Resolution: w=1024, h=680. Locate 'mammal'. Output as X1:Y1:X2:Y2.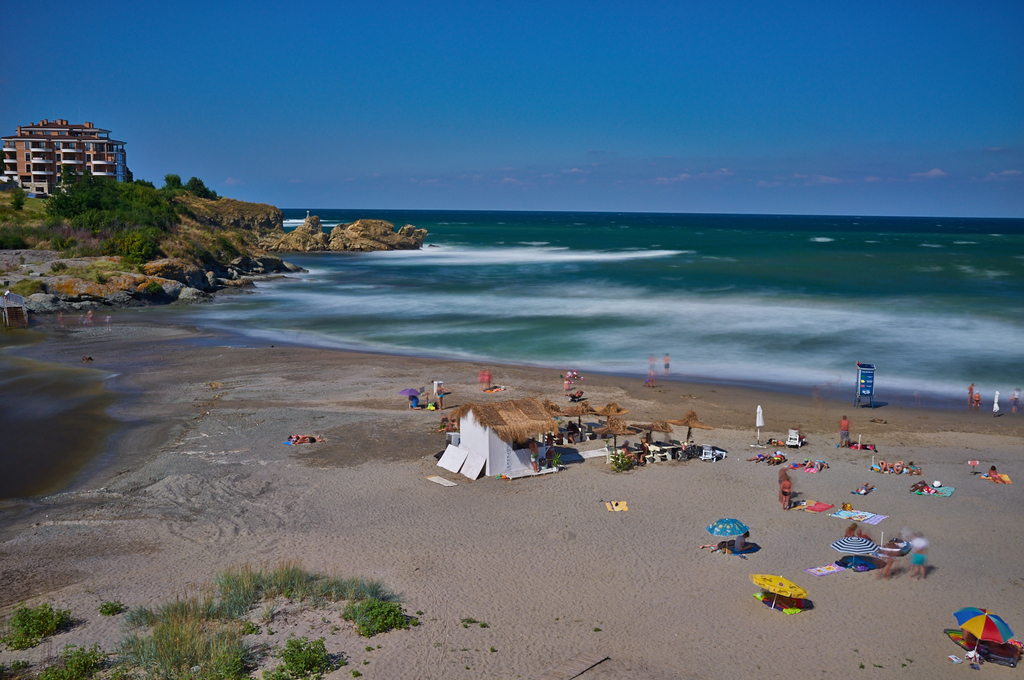
852:482:875:494.
